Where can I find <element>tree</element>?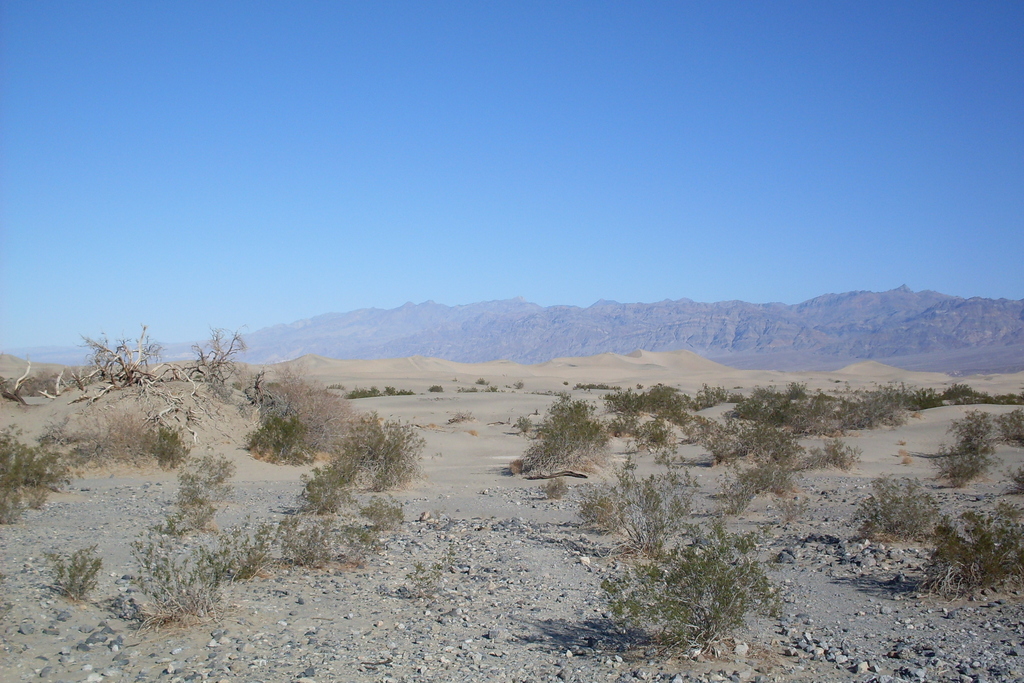
You can find it at 852, 467, 935, 546.
